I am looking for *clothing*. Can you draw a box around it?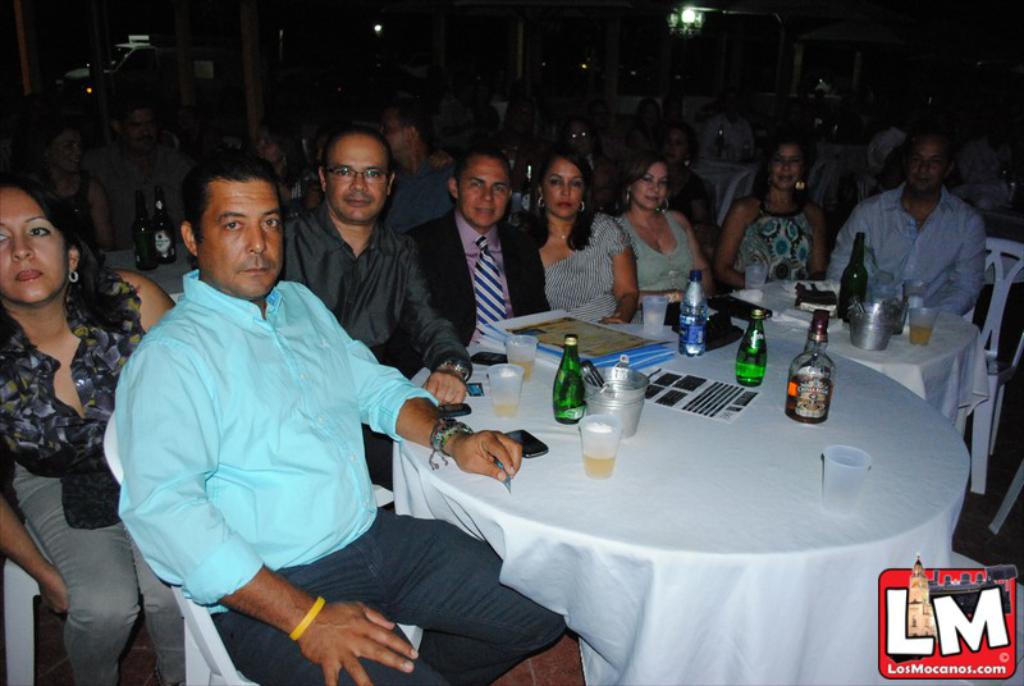
Sure, the bounding box is 100:221:451:654.
